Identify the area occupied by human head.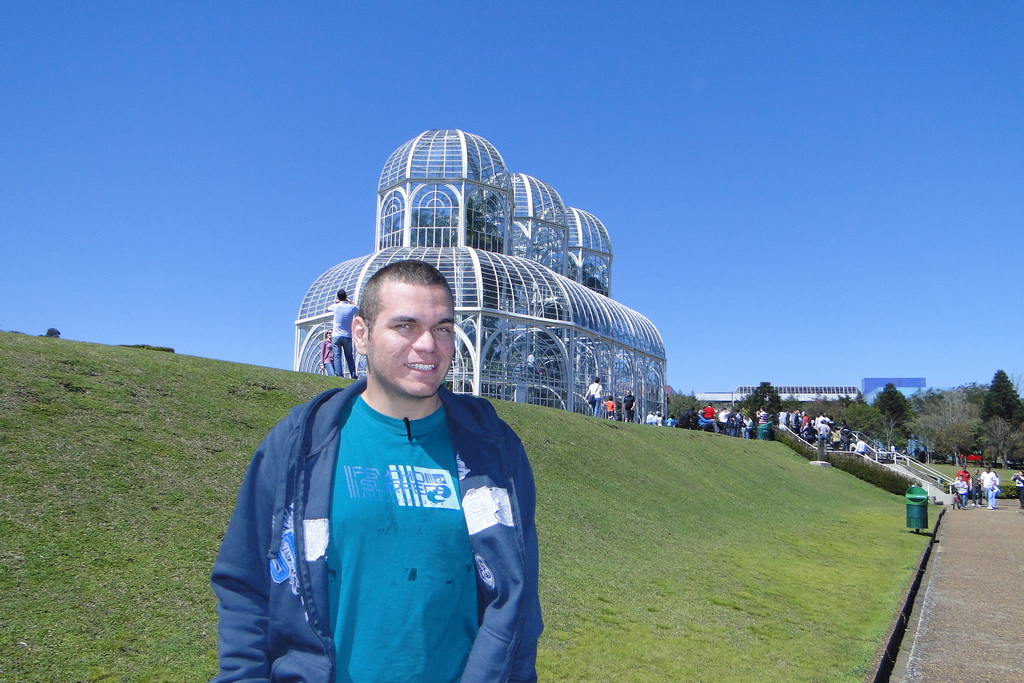
Area: 351 267 476 395.
